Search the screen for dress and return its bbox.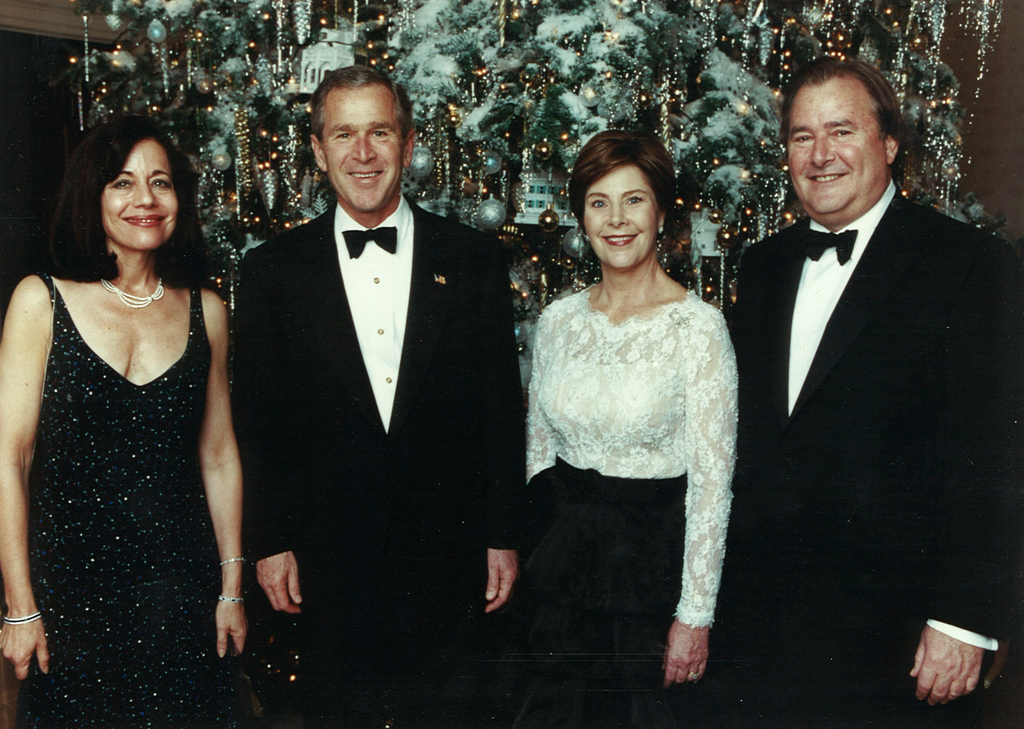
Found: crop(521, 285, 745, 728).
